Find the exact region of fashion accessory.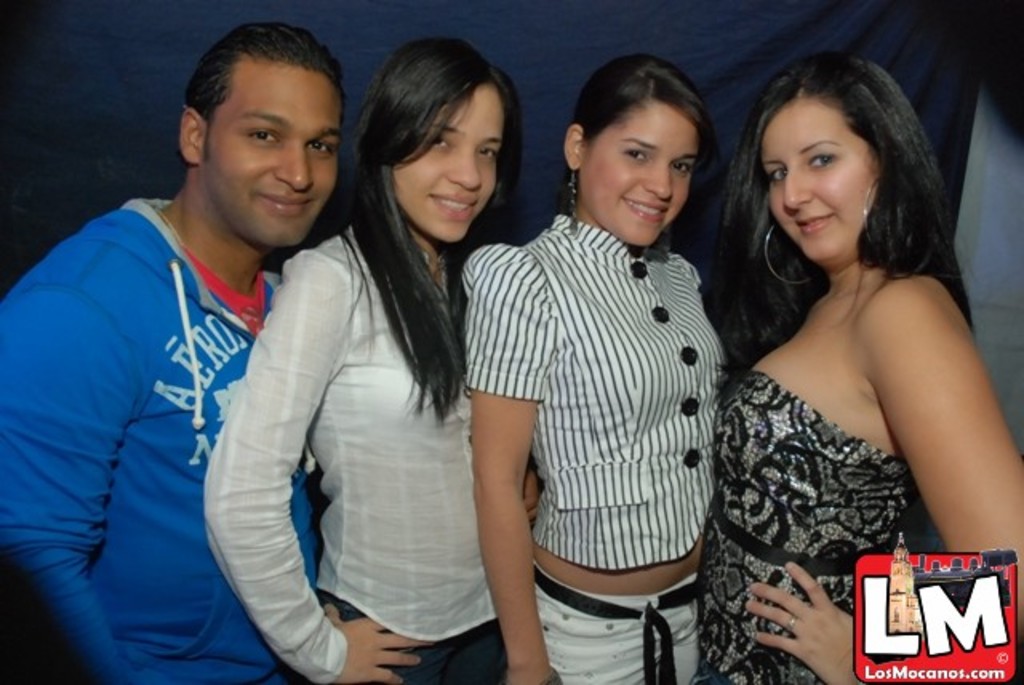
Exact region: {"left": 563, "top": 166, "right": 574, "bottom": 230}.
